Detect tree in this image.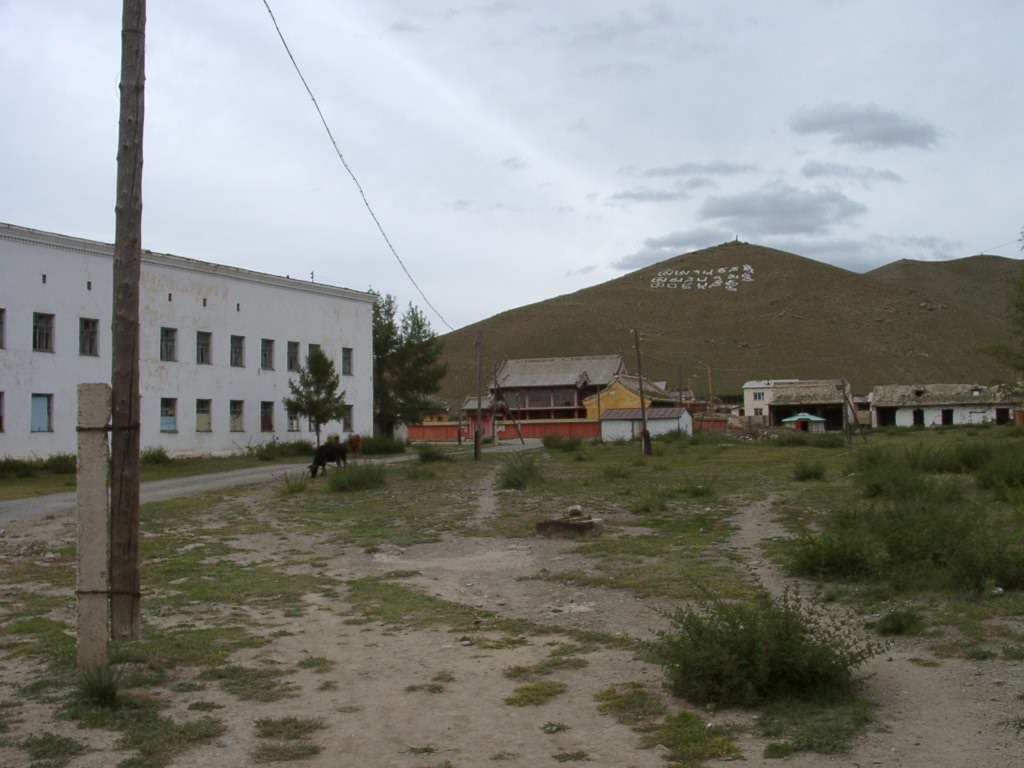
Detection: rect(362, 278, 453, 435).
